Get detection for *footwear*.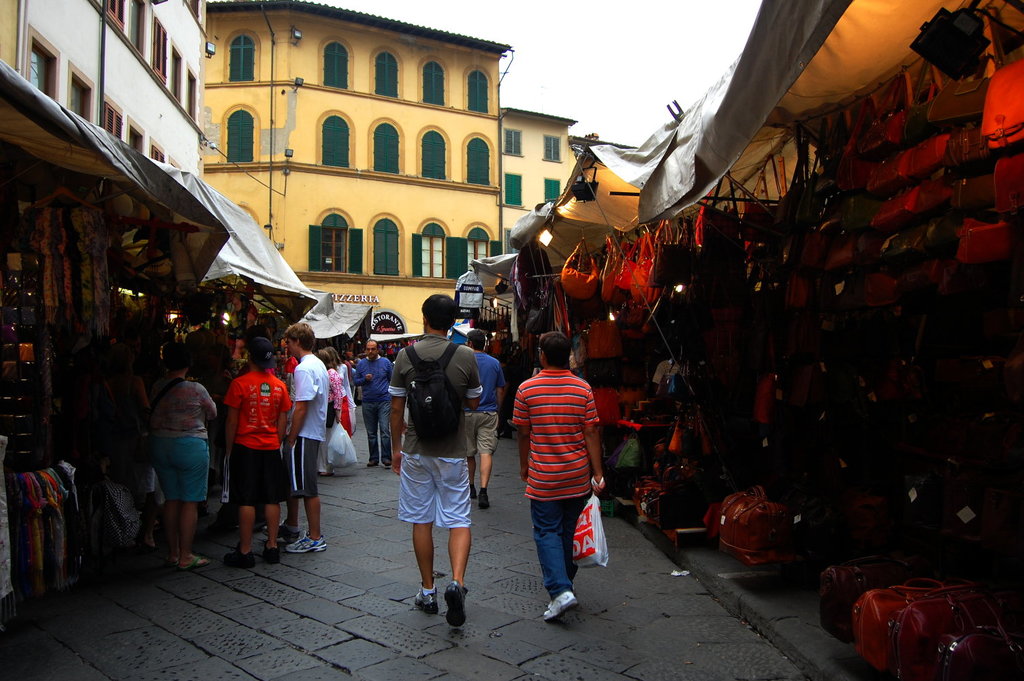
Detection: 368:459:379:472.
